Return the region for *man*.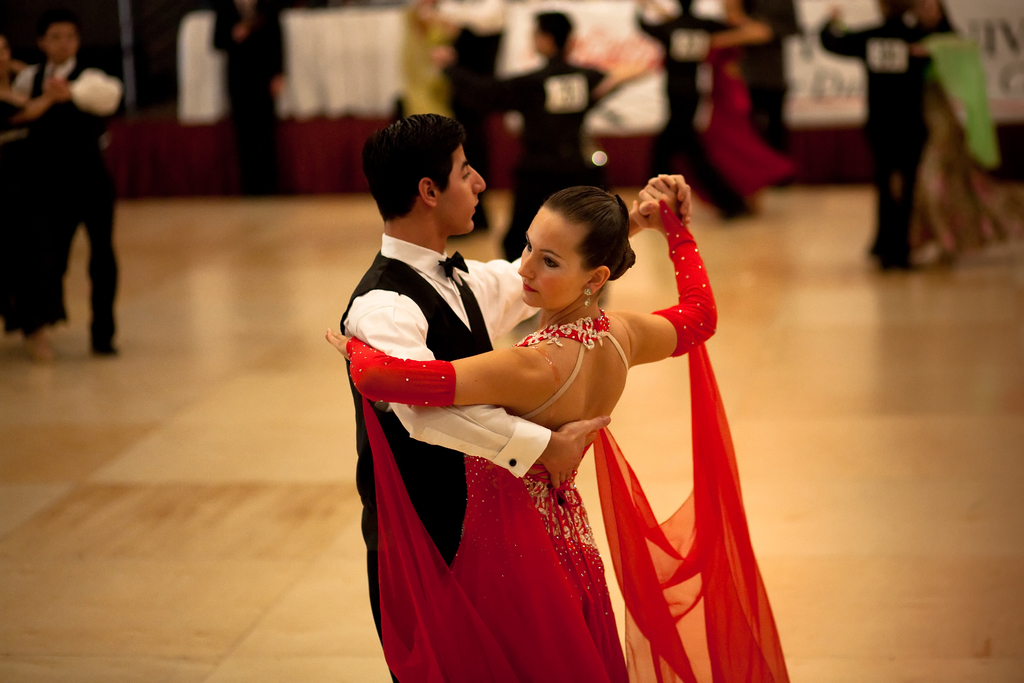
<region>431, 10, 614, 260</region>.
